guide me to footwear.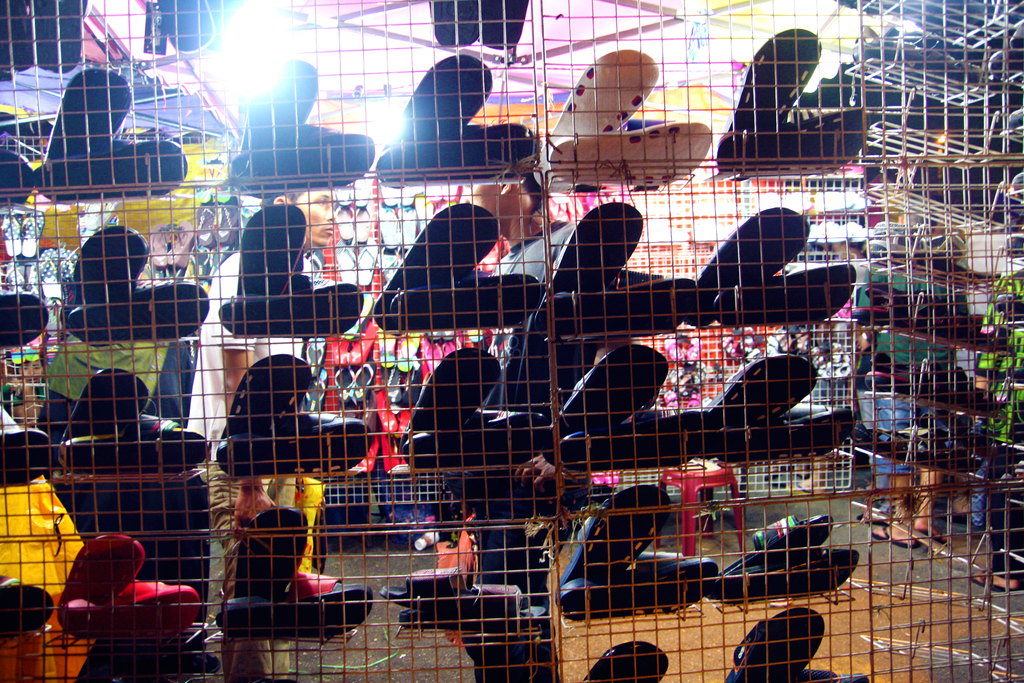
Guidance: pyautogui.locateOnScreen(386, 561, 479, 600).
